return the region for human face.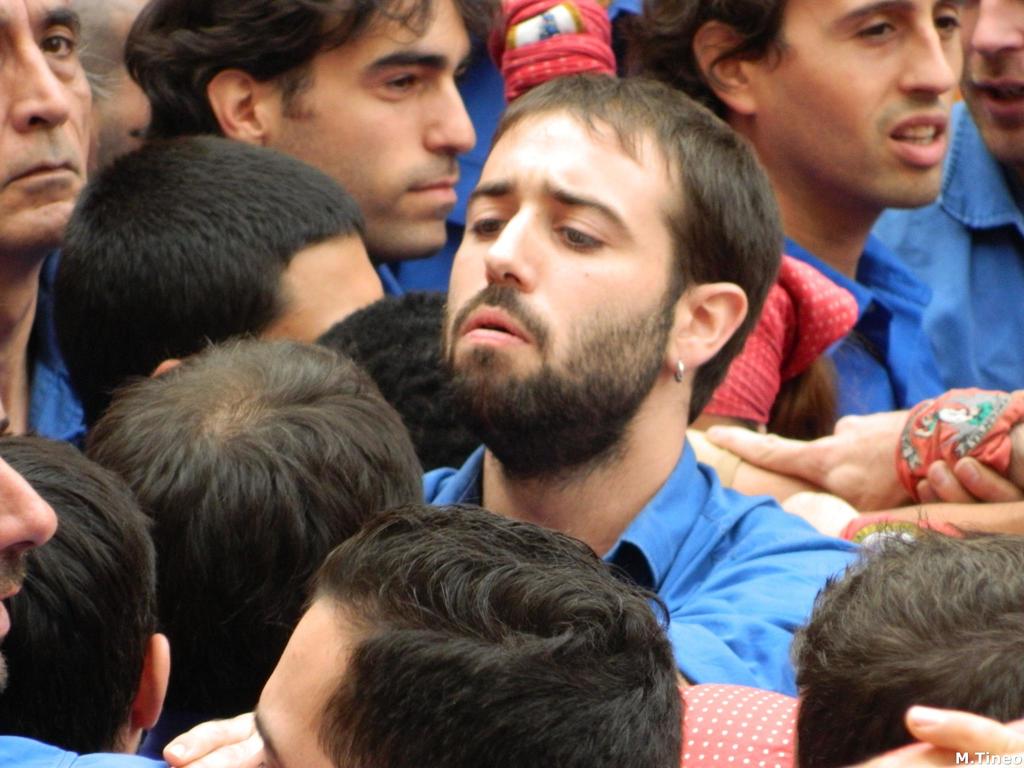
{"left": 956, "top": 0, "right": 1023, "bottom": 155}.
